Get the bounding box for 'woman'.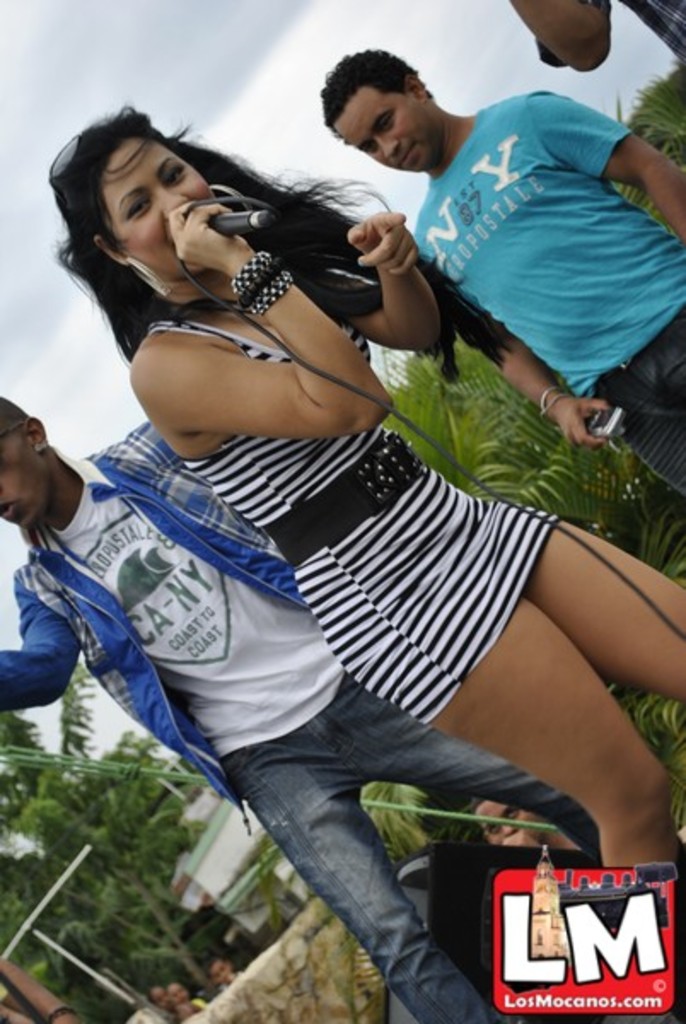
[x1=38, y1=55, x2=647, y2=990].
